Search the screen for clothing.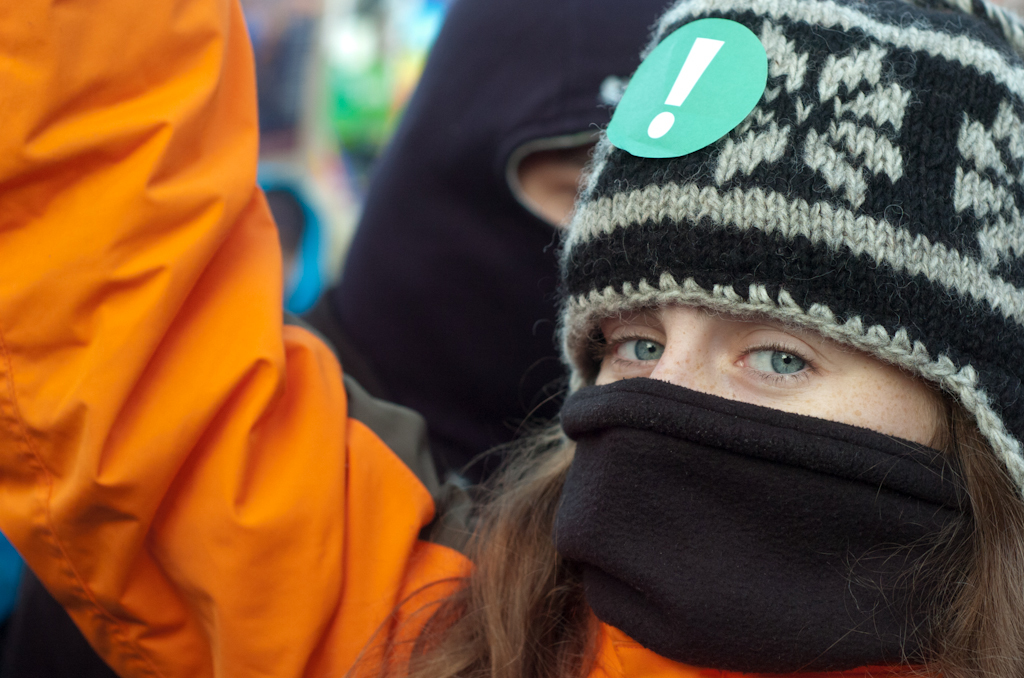
Found at [456, 18, 1023, 677].
